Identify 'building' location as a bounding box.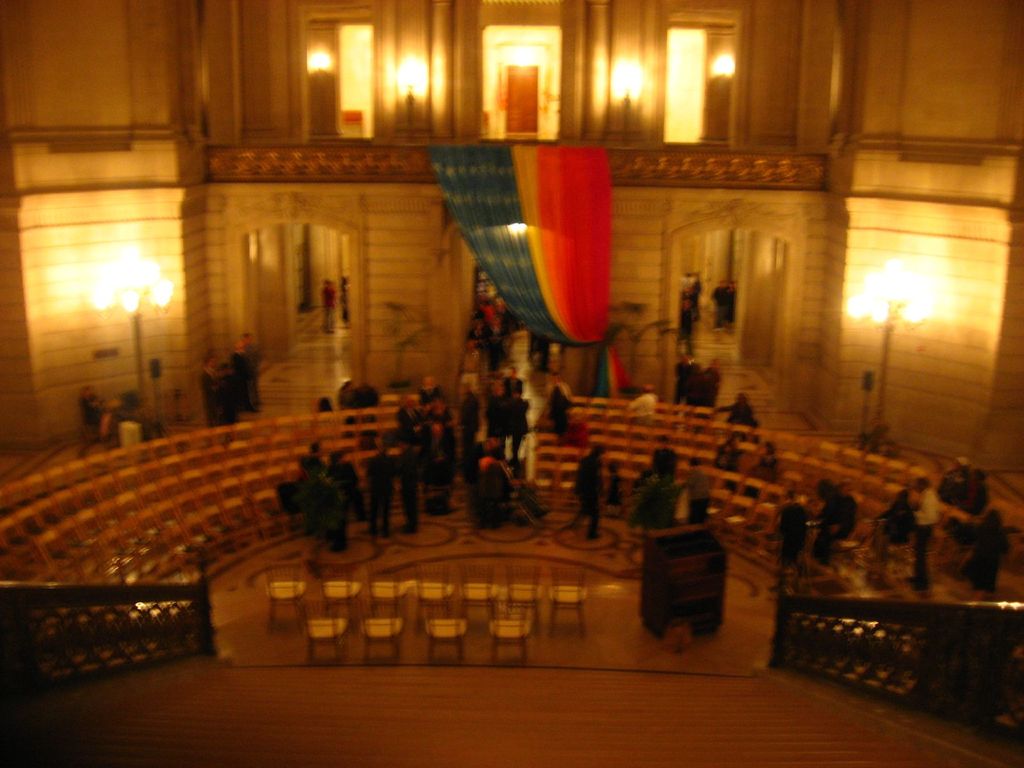
x1=0, y1=0, x2=1023, y2=767.
